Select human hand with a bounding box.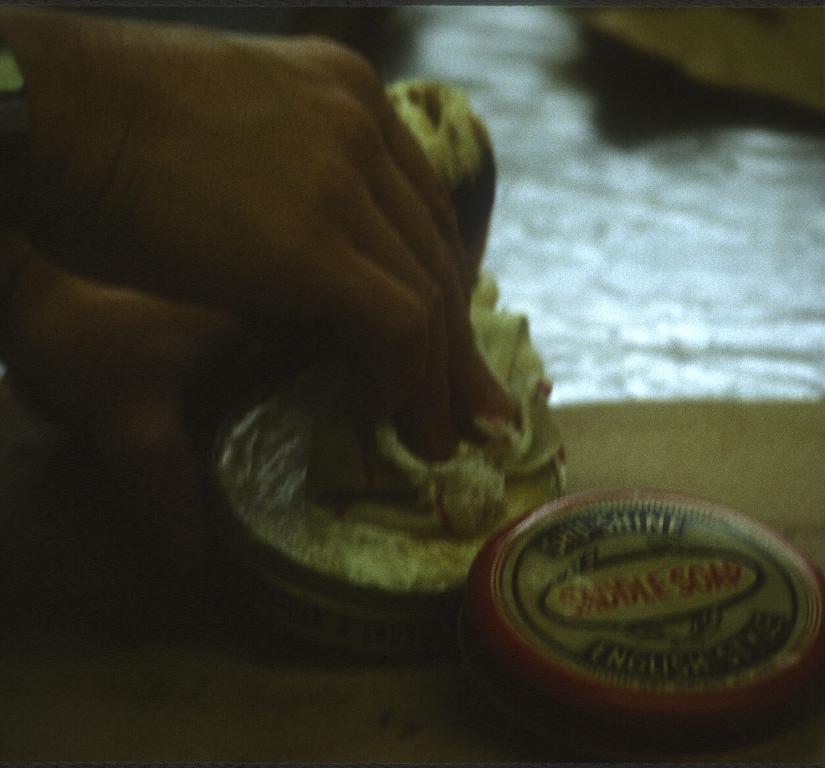
30, 0, 577, 540.
